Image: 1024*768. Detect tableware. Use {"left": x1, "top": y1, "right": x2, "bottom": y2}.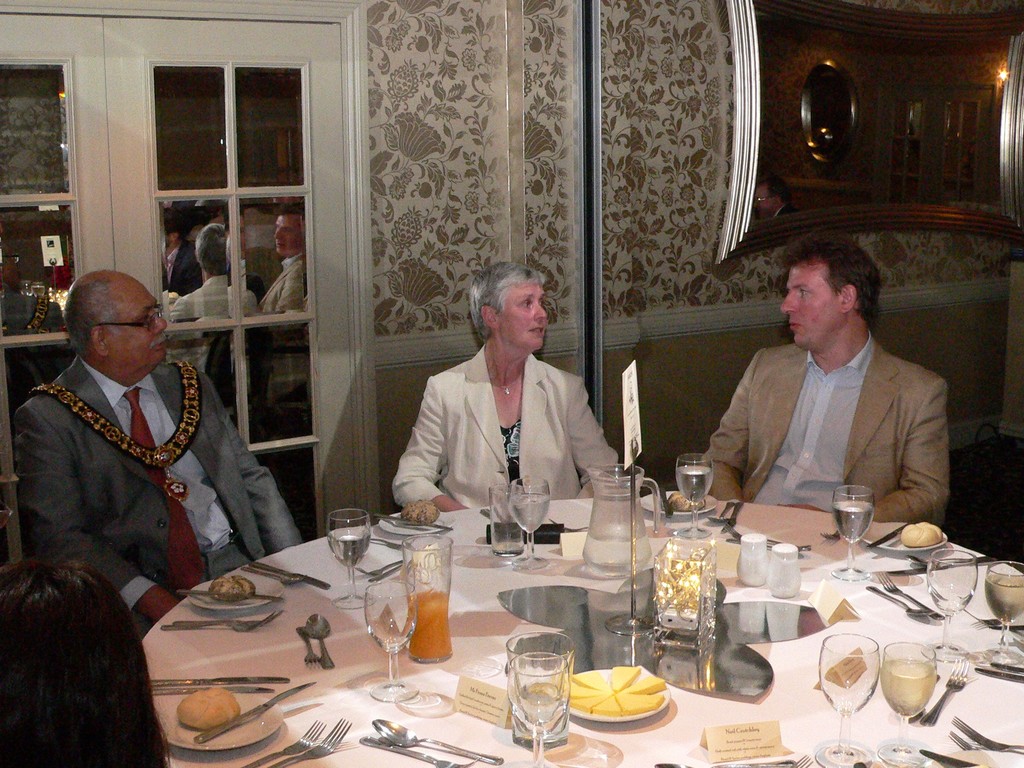
{"left": 928, "top": 549, "right": 979, "bottom": 664}.
